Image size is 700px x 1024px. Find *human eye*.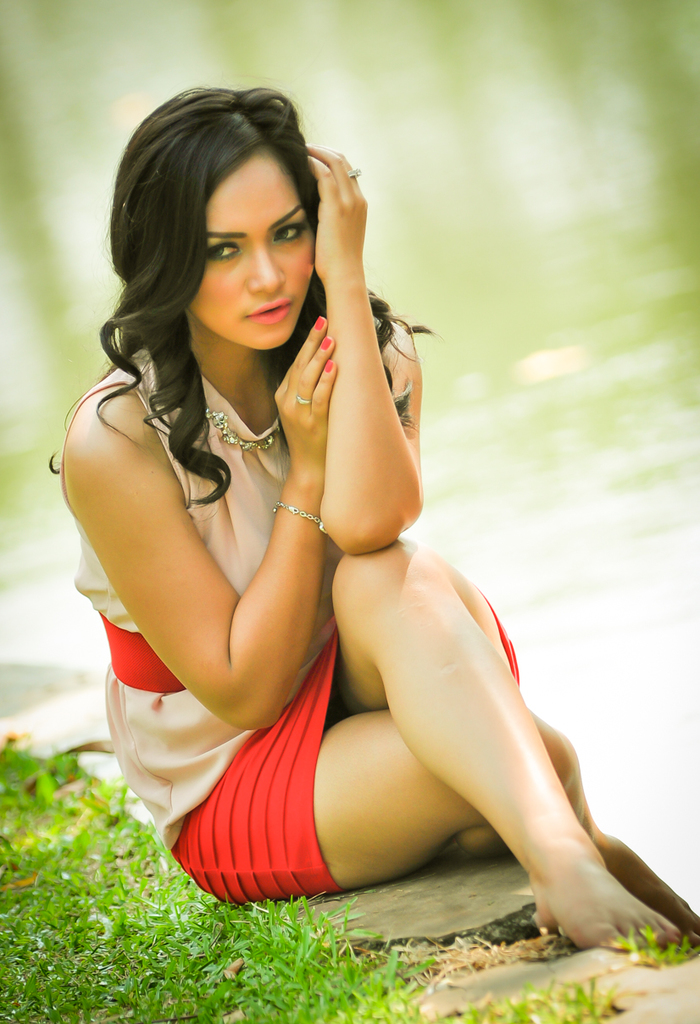
select_region(210, 241, 245, 264).
